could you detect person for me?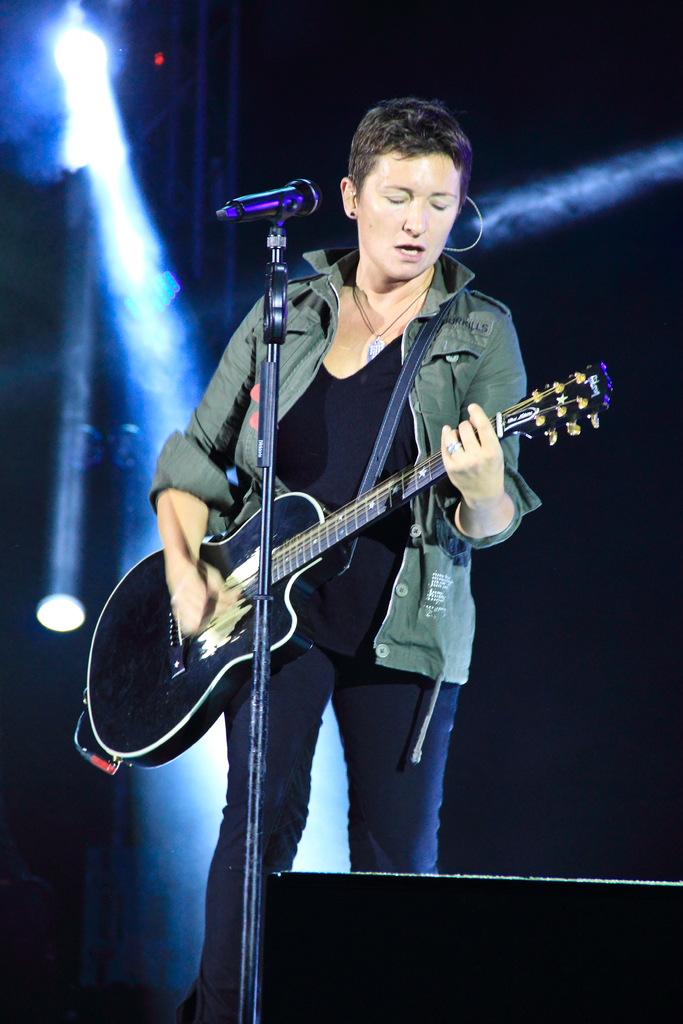
Detection result: 143, 93, 581, 931.
